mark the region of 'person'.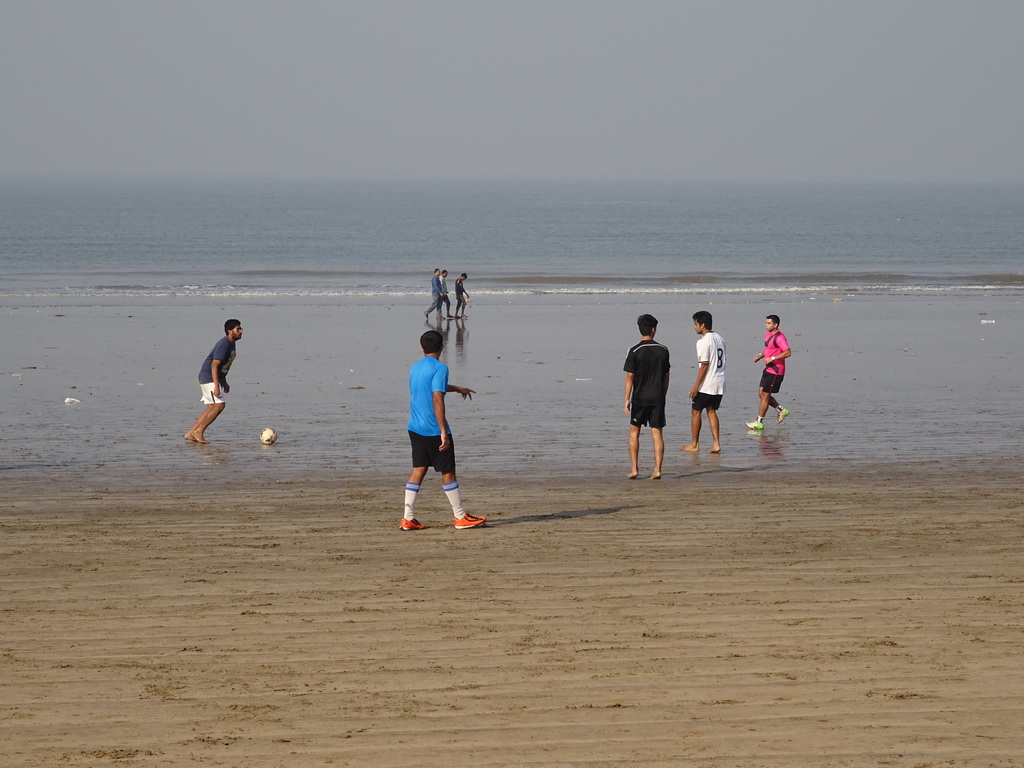
Region: 392 324 467 533.
